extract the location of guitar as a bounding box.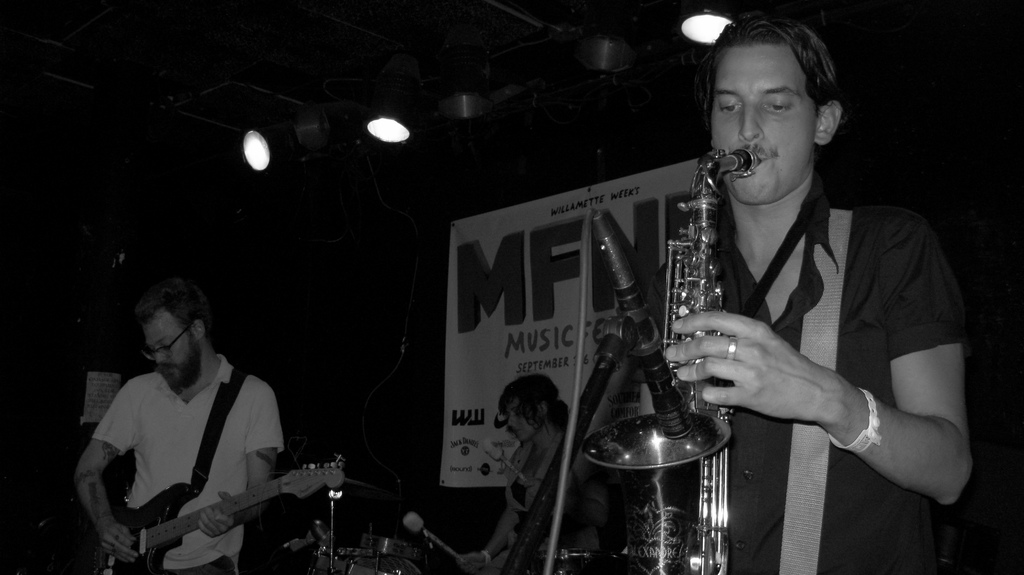
Rect(58, 462, 353, 574).
